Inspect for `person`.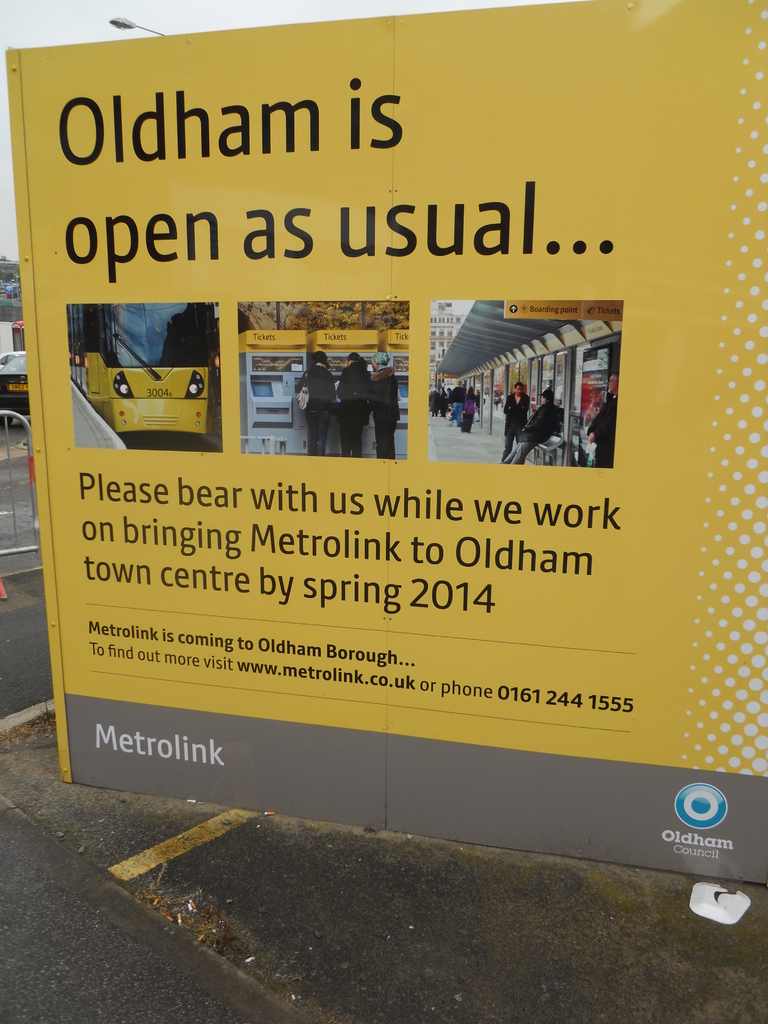
Inspection: BBox(369, 348, 396, 459).
